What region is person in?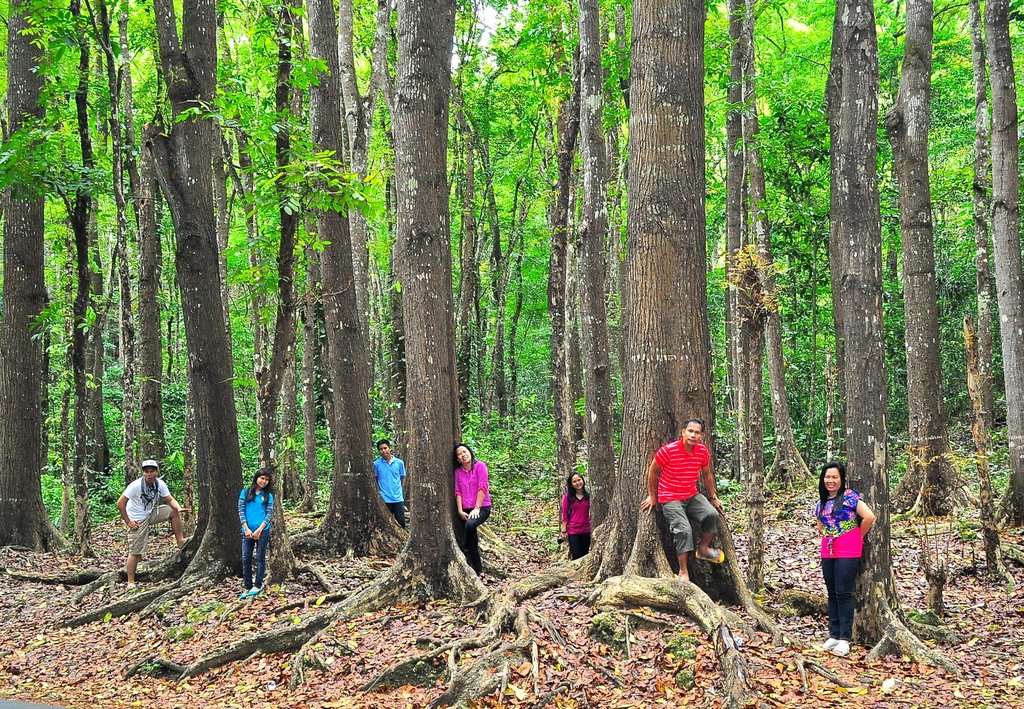
bbox=[228, 469, 268, 592].
